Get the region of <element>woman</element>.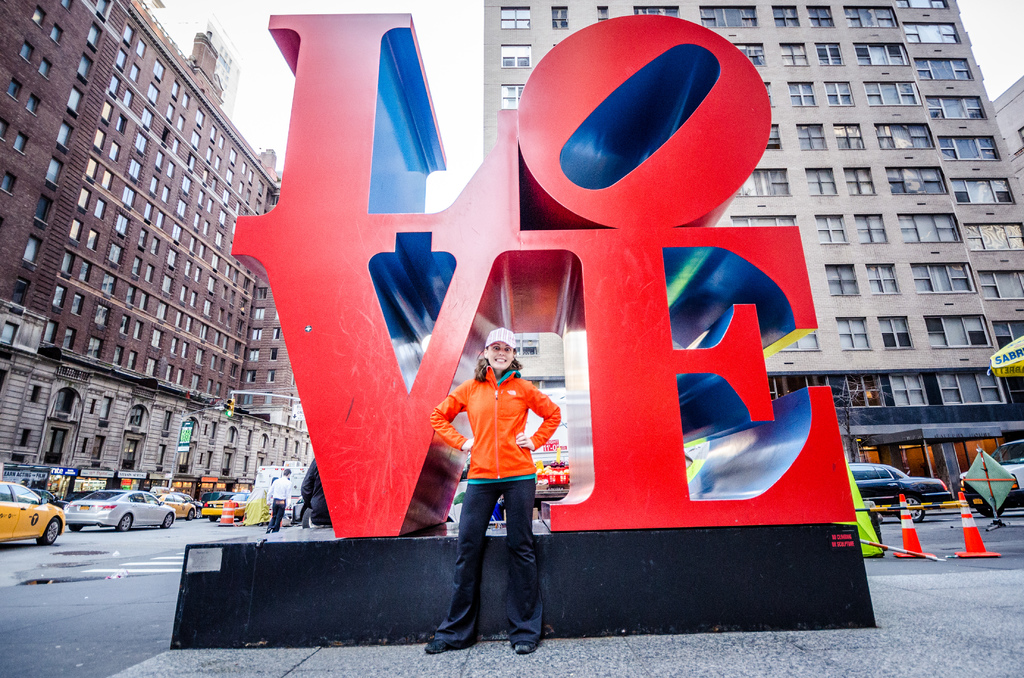
<bbox>421, 330, 556, 654</bbox>.
